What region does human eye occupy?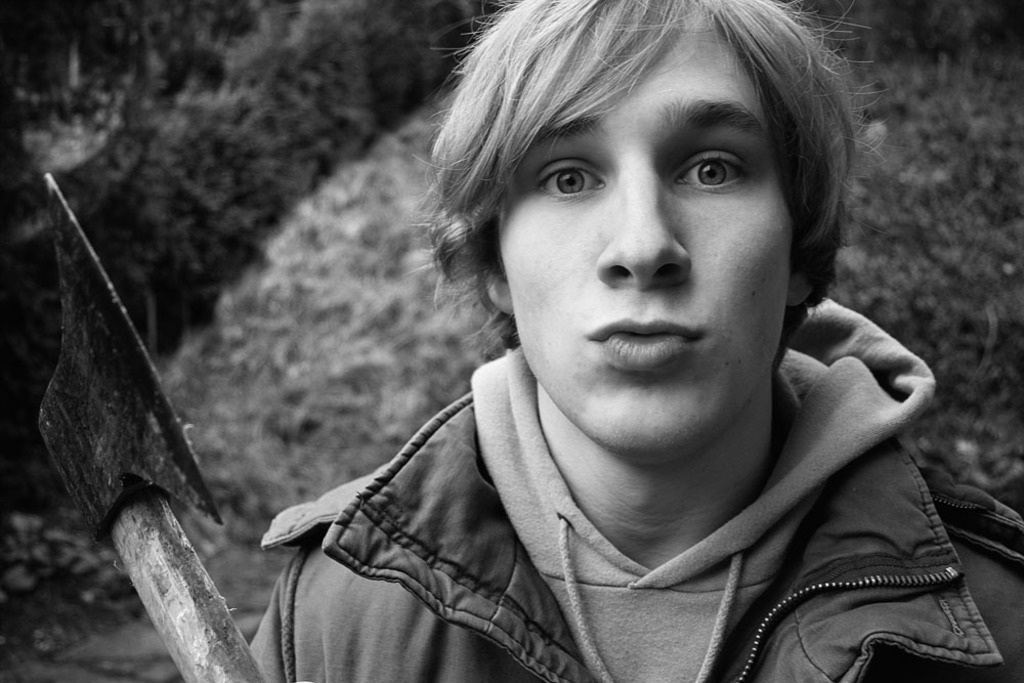
detection(671, 131, 766, 195).
